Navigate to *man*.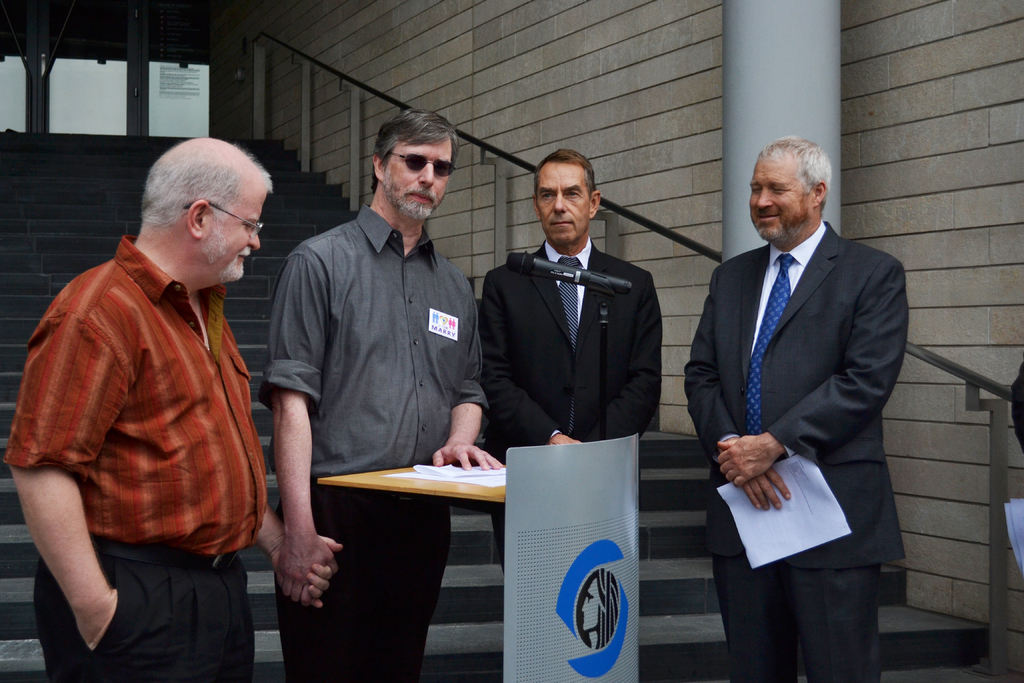
Navigation target: (258,102,495,682).
